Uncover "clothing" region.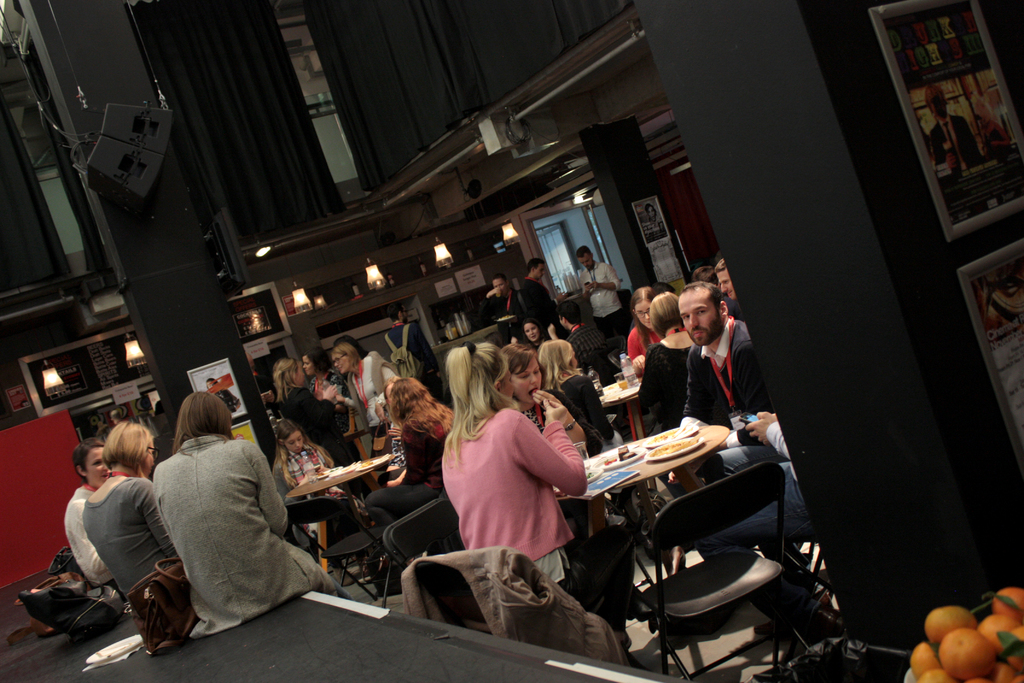
Uncovered: crop(582, 261, 619, 321).
